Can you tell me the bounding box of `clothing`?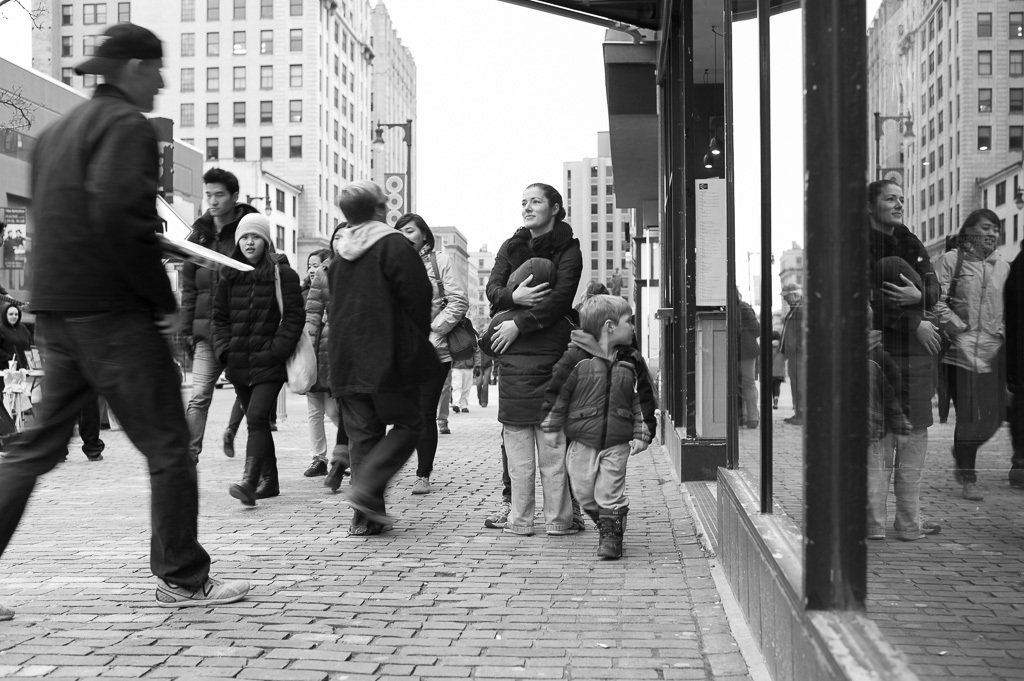
218/247/302/480.
